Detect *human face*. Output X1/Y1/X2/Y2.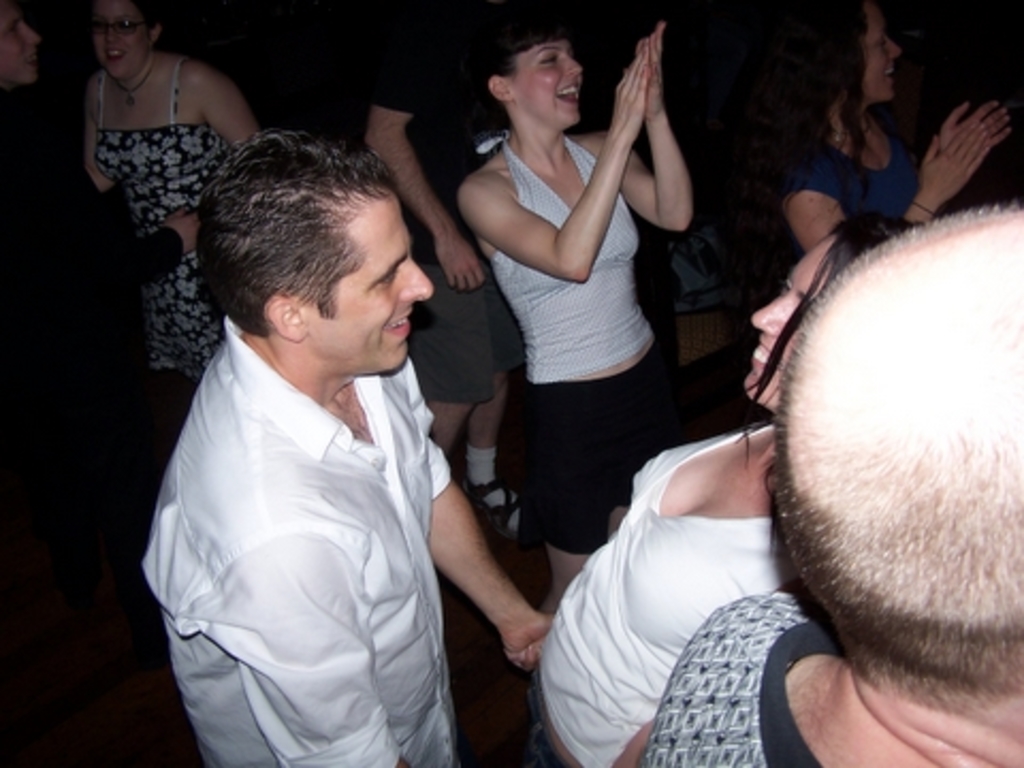
94/0/149/70.
